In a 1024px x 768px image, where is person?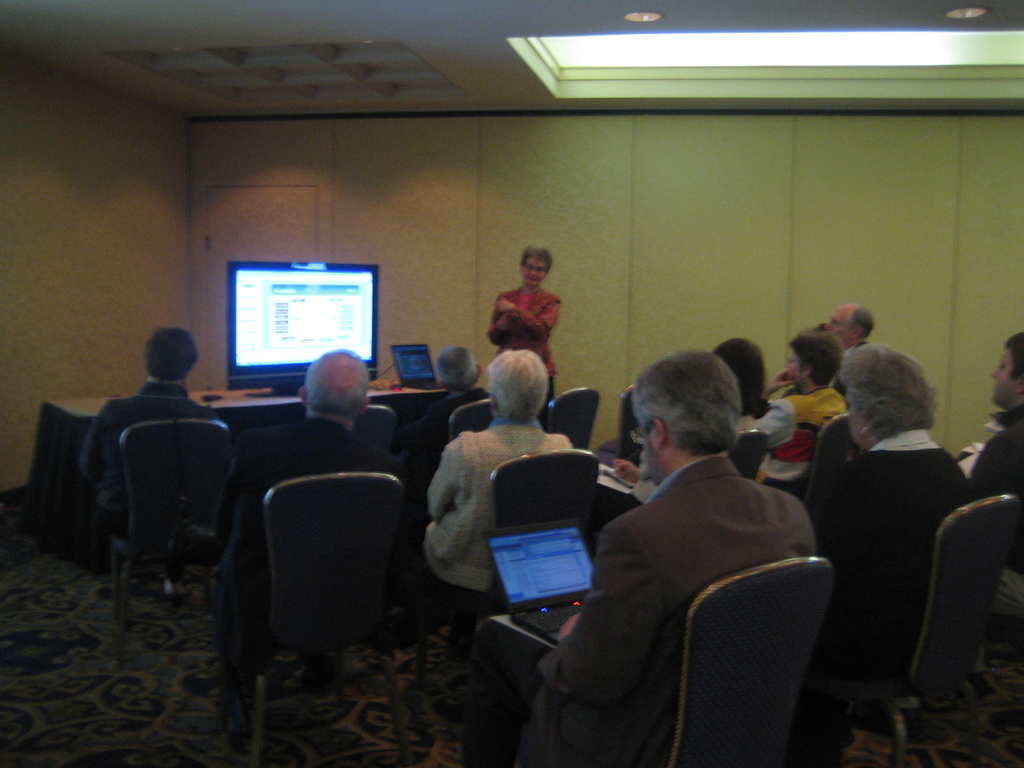
left=486, top=250, right=563, bottom=420.
